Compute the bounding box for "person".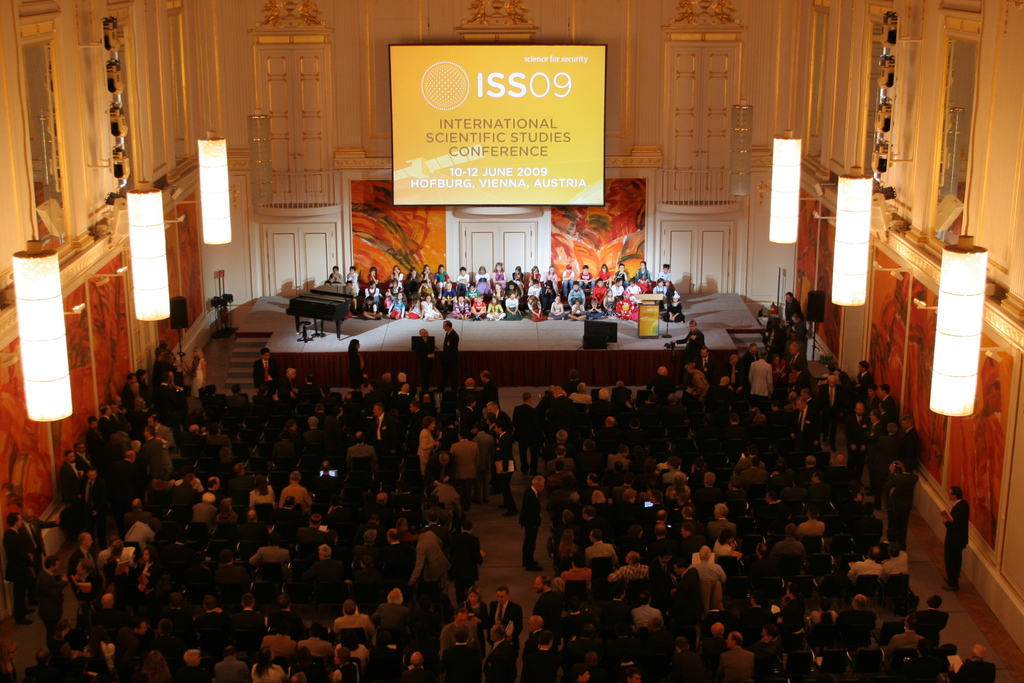
418, 323, 442, 374.
